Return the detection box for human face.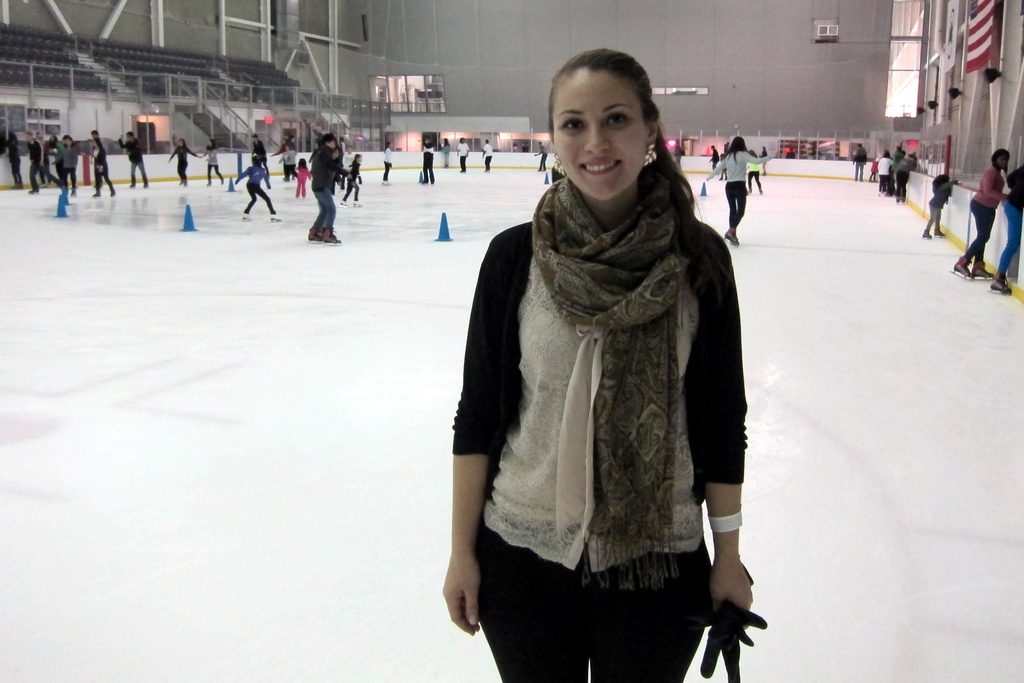
rect(552, 67, 646, 202).
